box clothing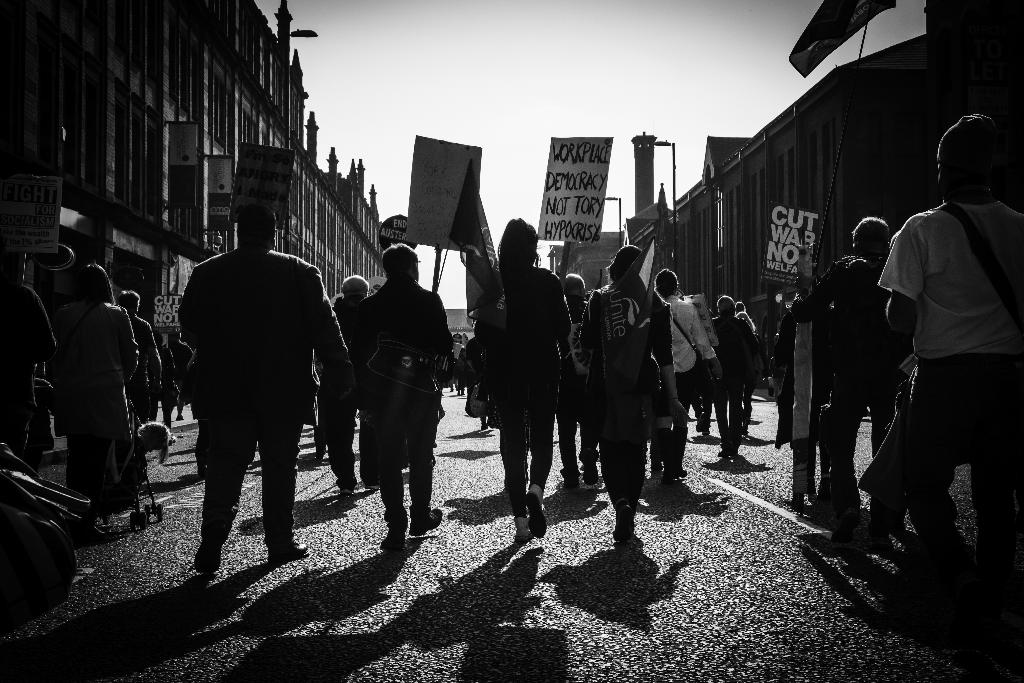
(129,310,162,428)
